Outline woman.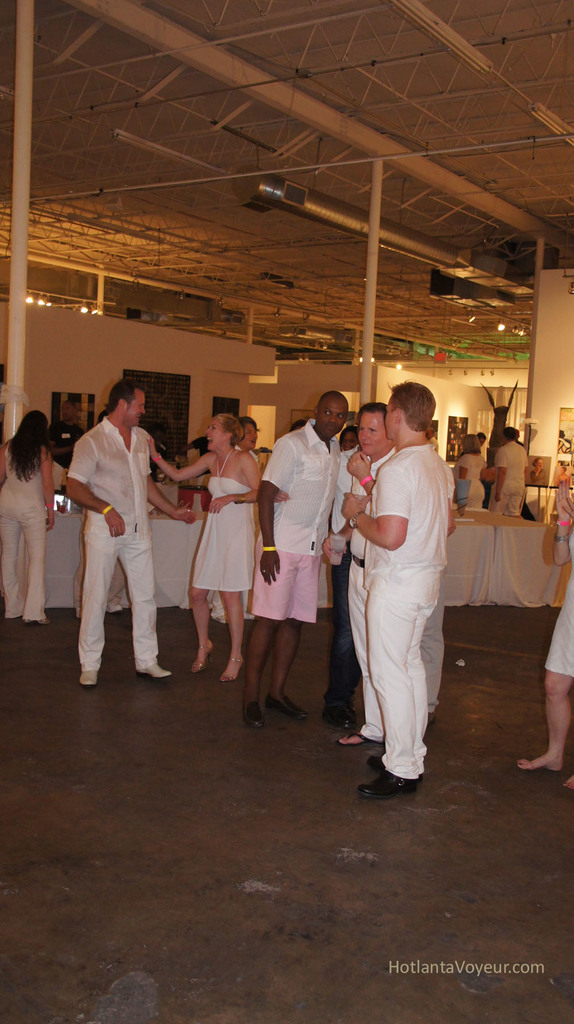
Outline: bbox=(0, 410, 61, 623).
